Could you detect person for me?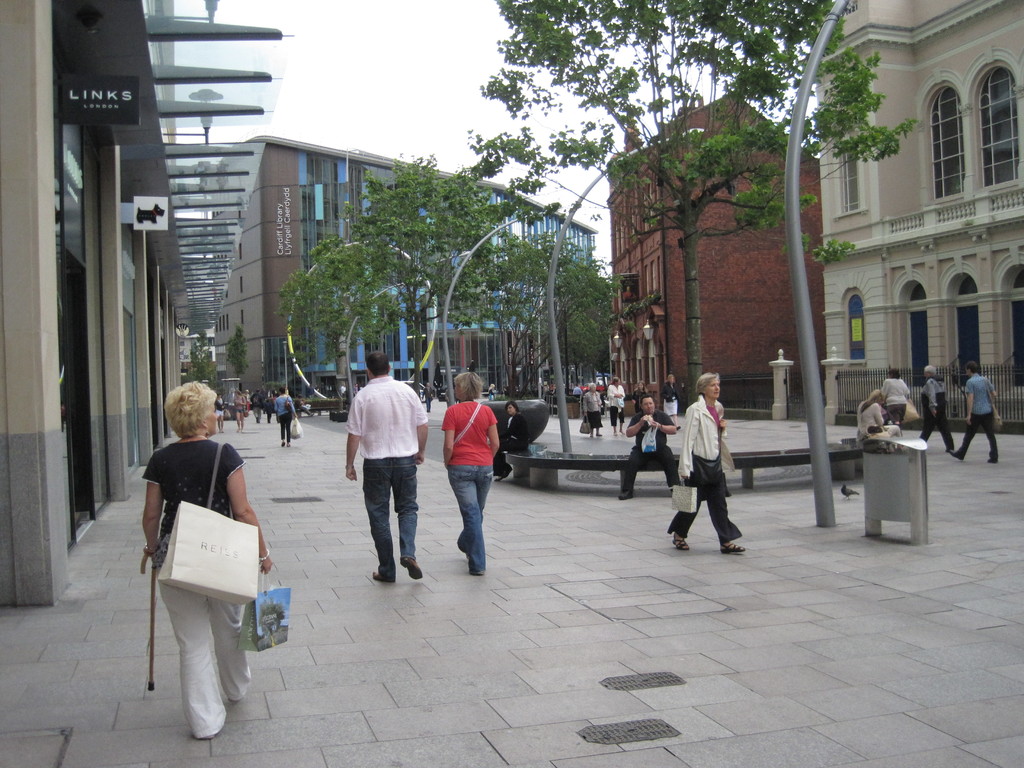
Detection result: 143, 377, 272, 734.
